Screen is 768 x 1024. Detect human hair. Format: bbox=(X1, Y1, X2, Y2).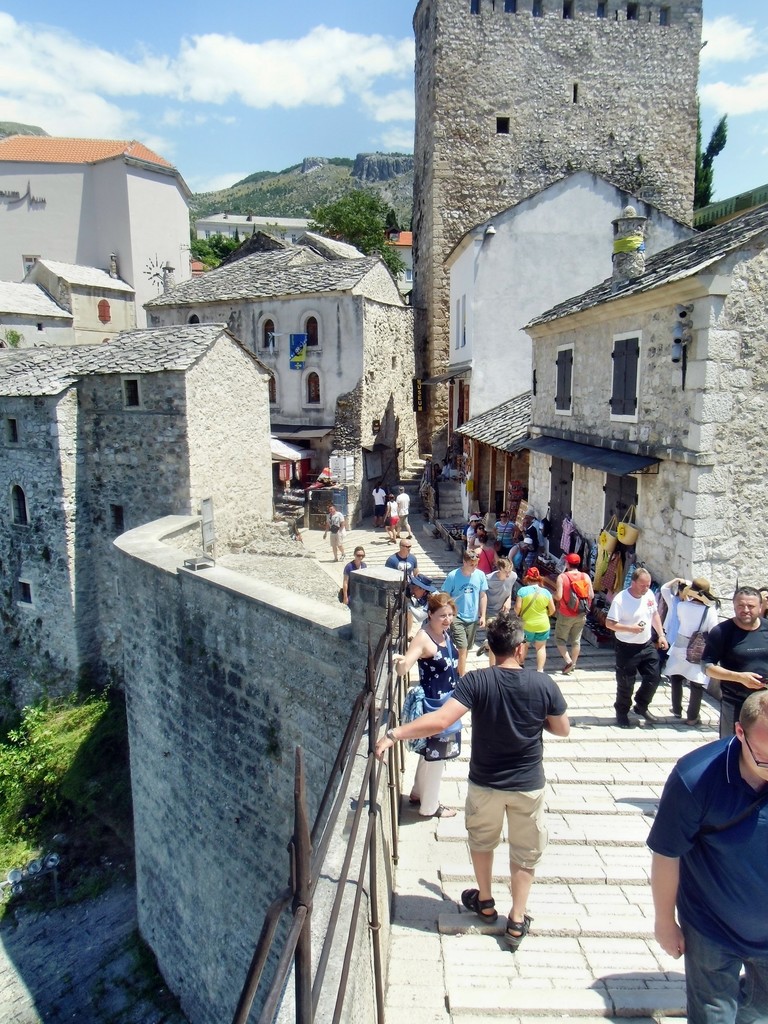
bbox=(630, 567, 651, 581).
